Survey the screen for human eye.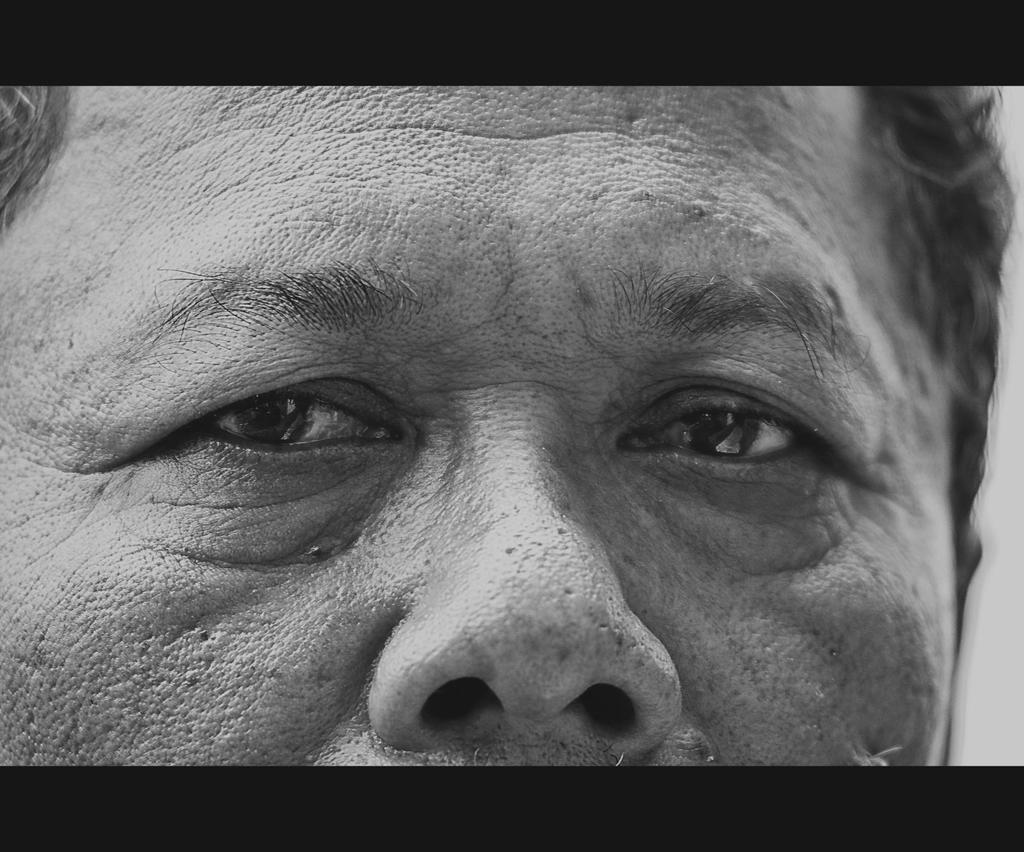
Survey found: <box>609,389,825,481</box>.
